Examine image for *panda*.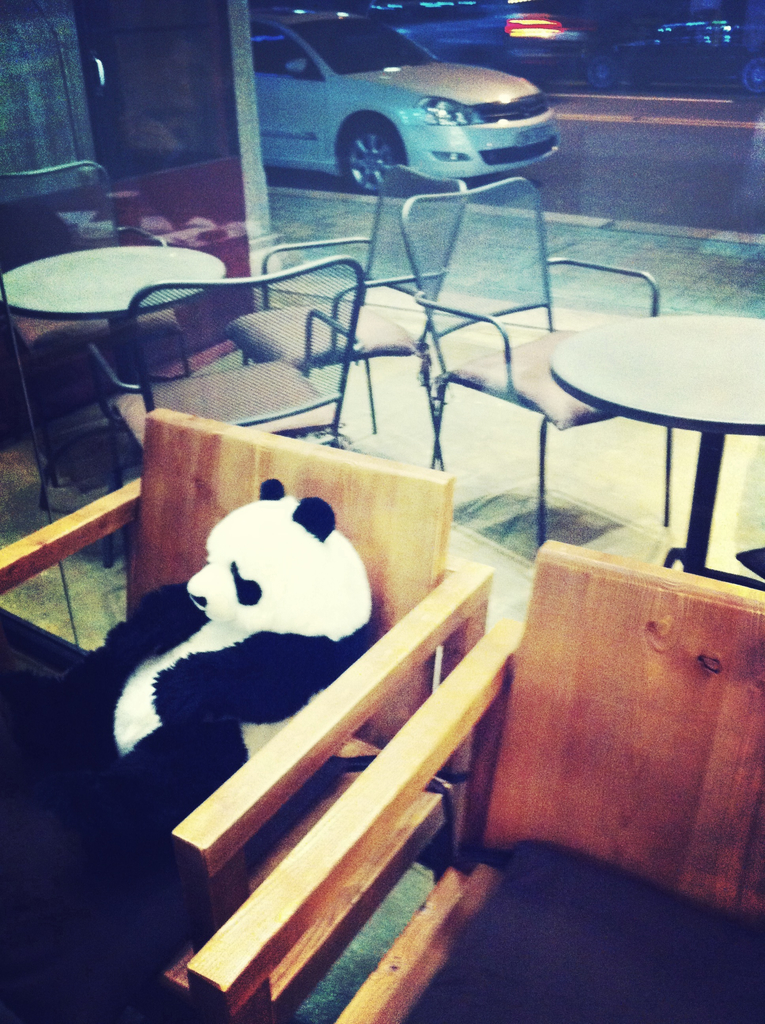
Examination result: 0 478 382 1022.
